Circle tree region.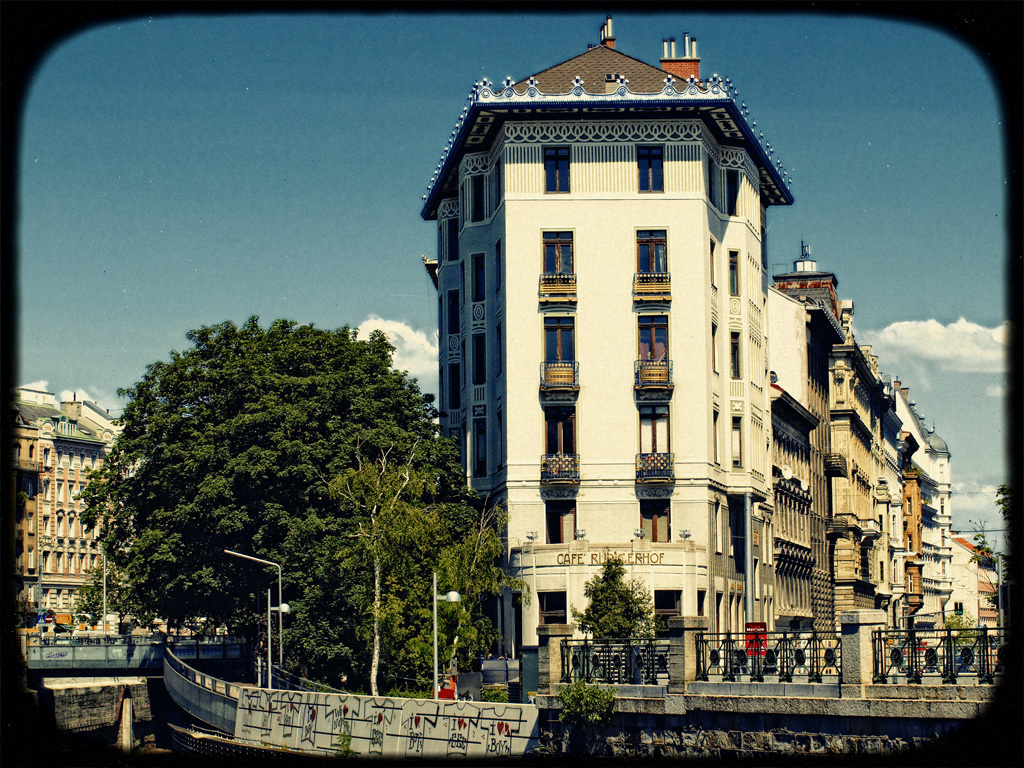
Region: bbox(944, 616, 982, 648).
